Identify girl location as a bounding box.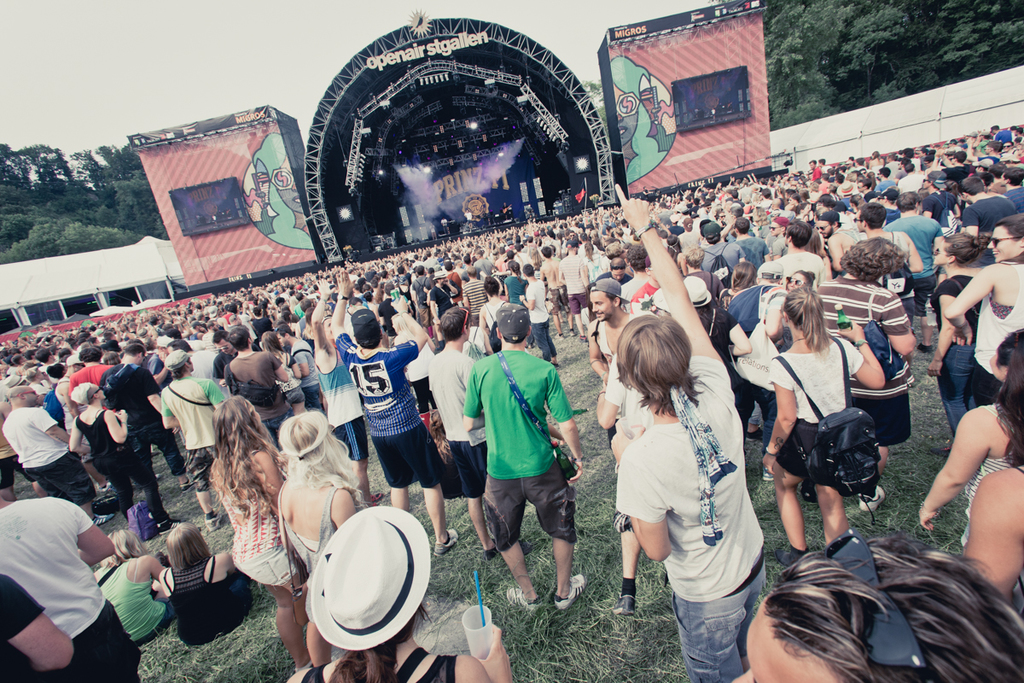
{"left": 230, "top": 391, "right": 306, "bottom": 667}.
